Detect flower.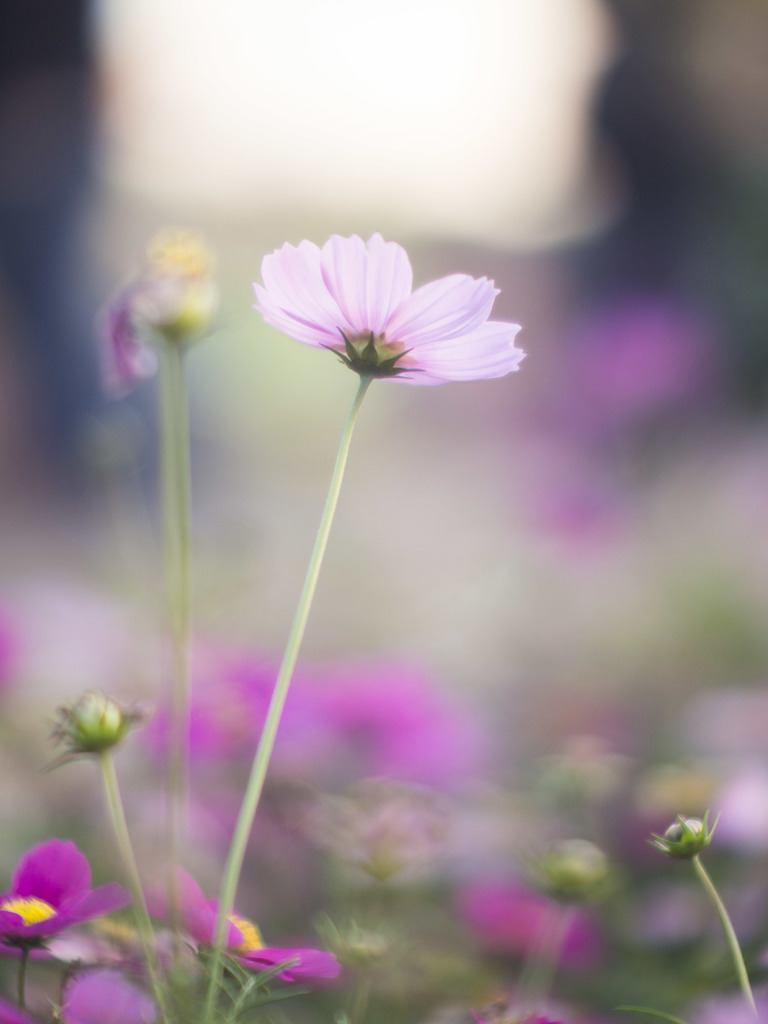
Detected at [0,970,156,1023].
